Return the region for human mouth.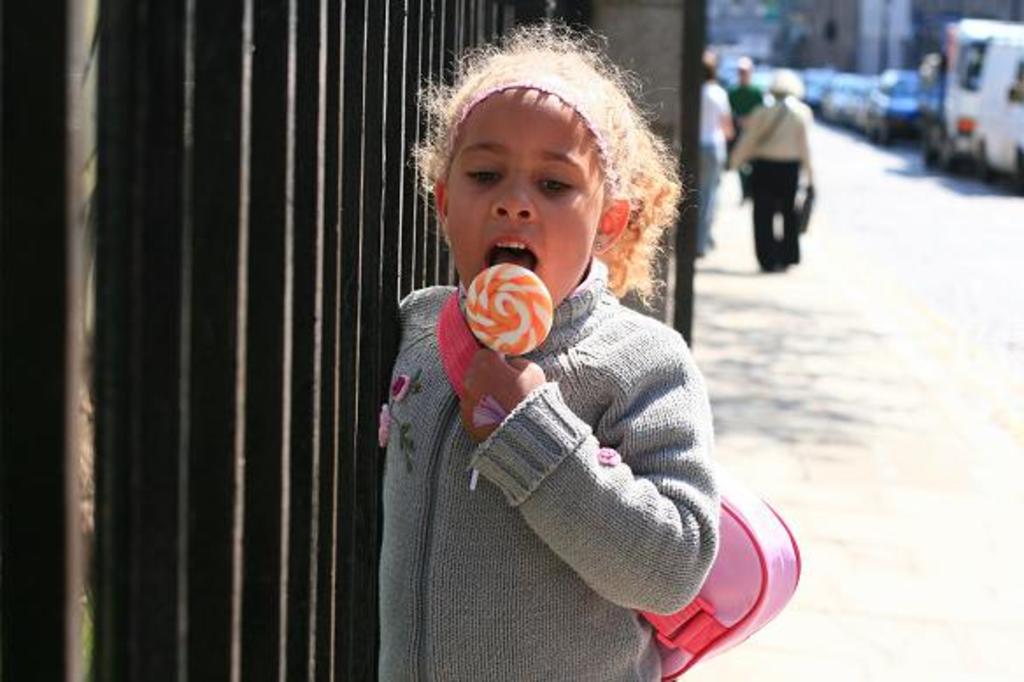
box=[482, 233, 544, 274].
